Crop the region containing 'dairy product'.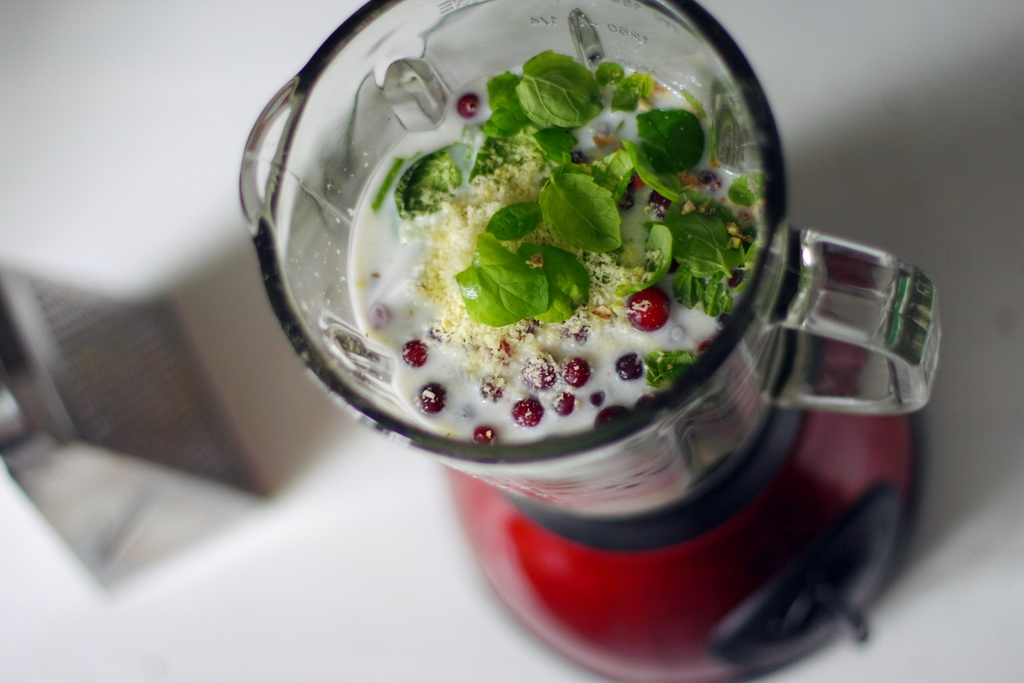
Crop region: left=284, top=63, right=913, bottom=582.
